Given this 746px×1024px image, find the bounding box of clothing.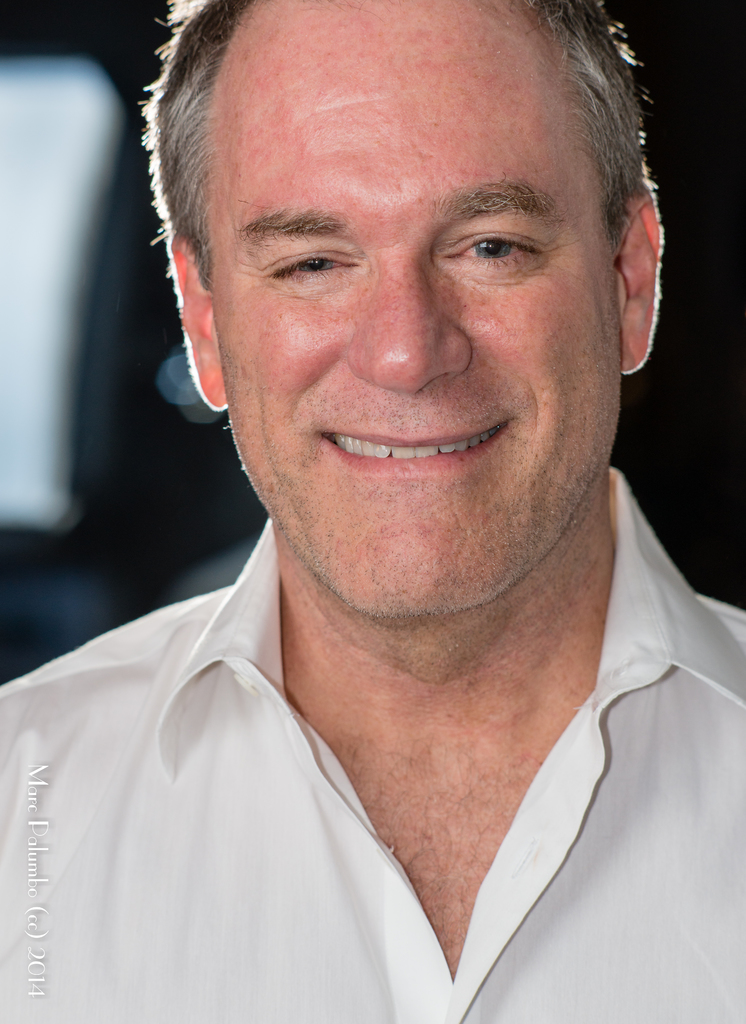
pyautogui.locateOnScreen(0, 464, 745, 1023).
